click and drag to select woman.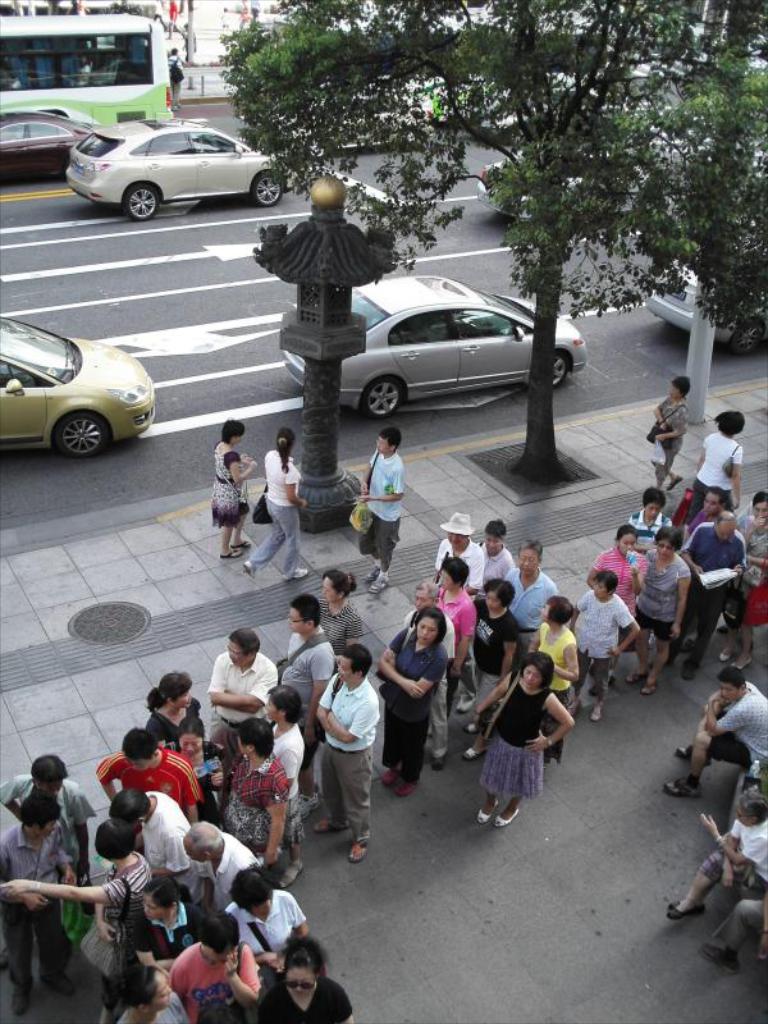
Selection: detection(588, 527, 640, 666).
